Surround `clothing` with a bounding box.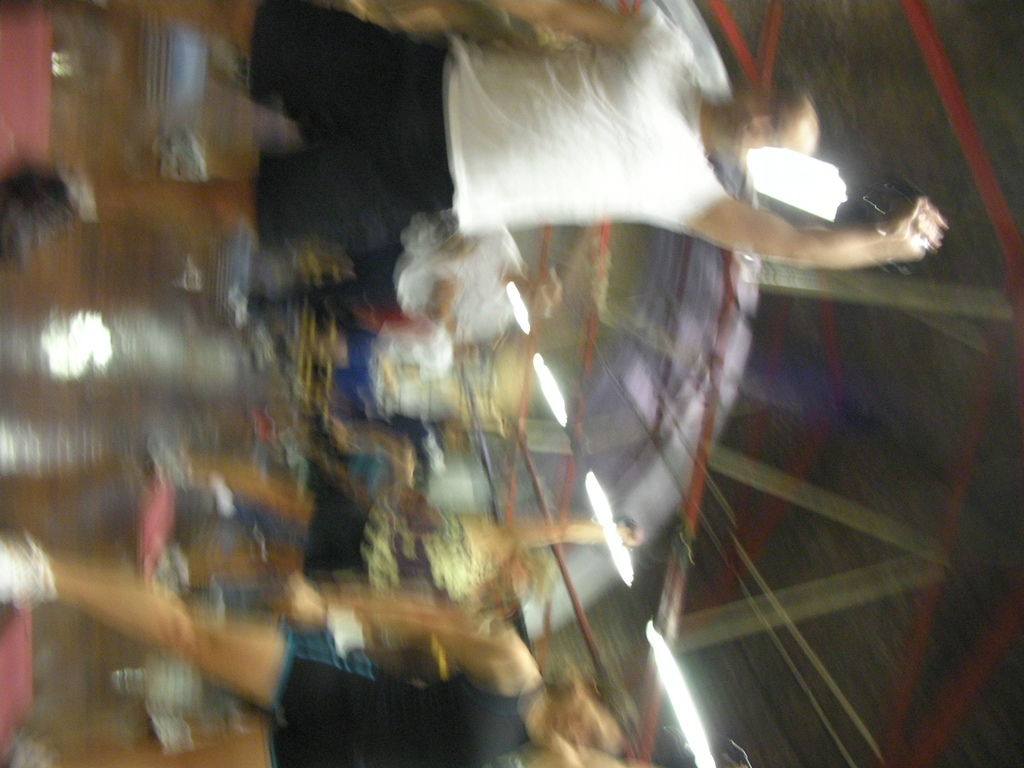
l=250, t=0, r=728, b=246.
